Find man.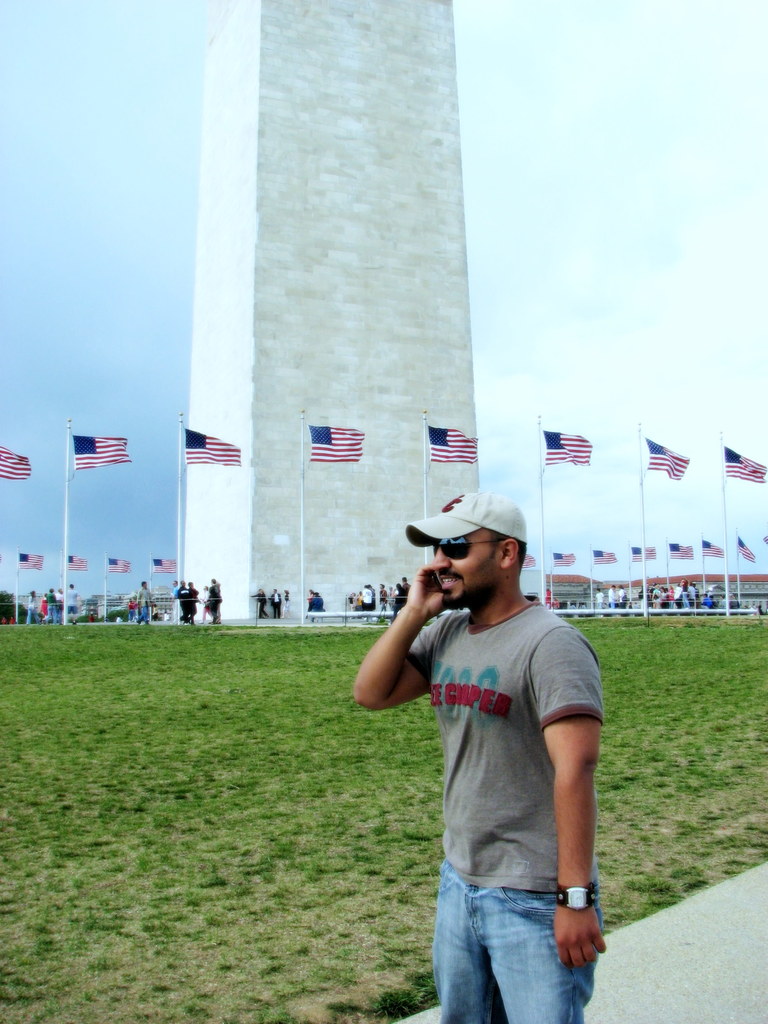
{"left": 207, "top": 575, "right": 222, "bottom": 622}.
